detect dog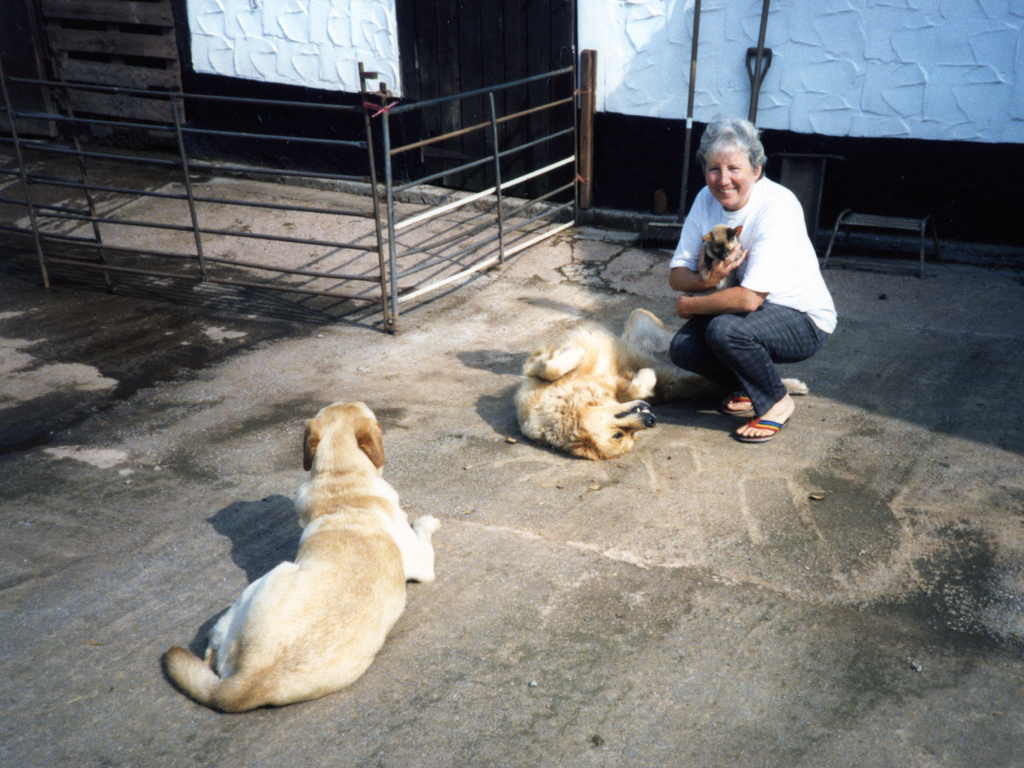
[left=510, top=307, right=679, bottom=459]
